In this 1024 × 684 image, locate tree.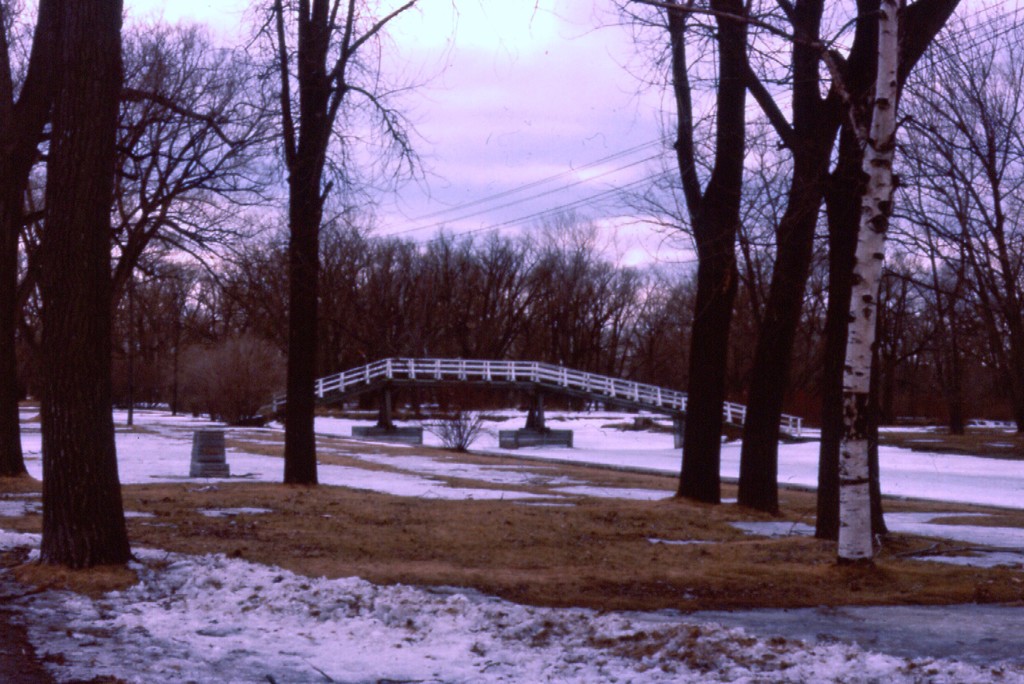
Bounding box: 1, 0, 457, 596.
